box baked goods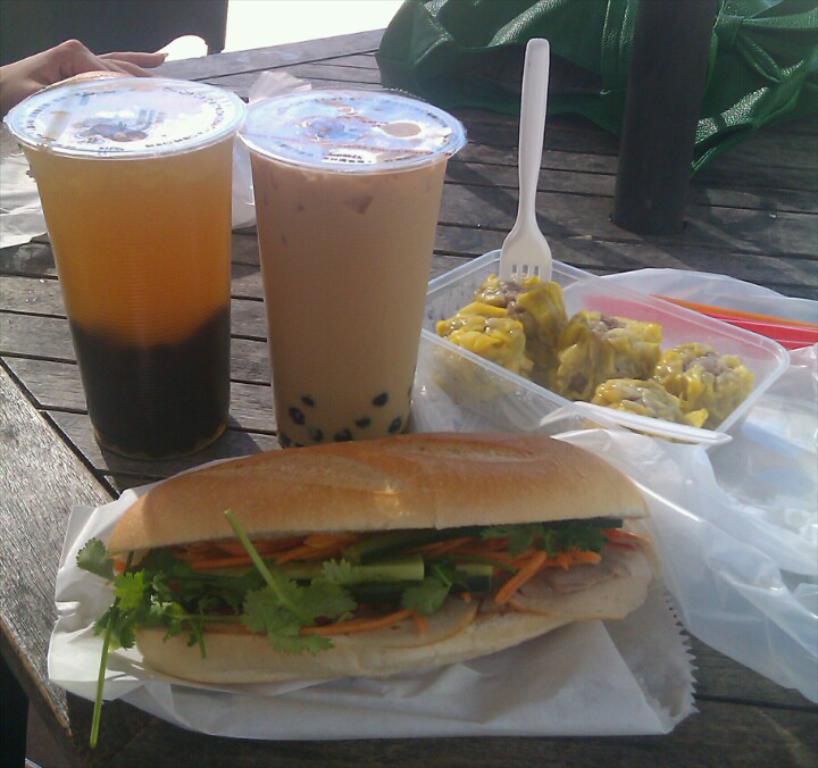
bbox(103, 428, 660, 685)
